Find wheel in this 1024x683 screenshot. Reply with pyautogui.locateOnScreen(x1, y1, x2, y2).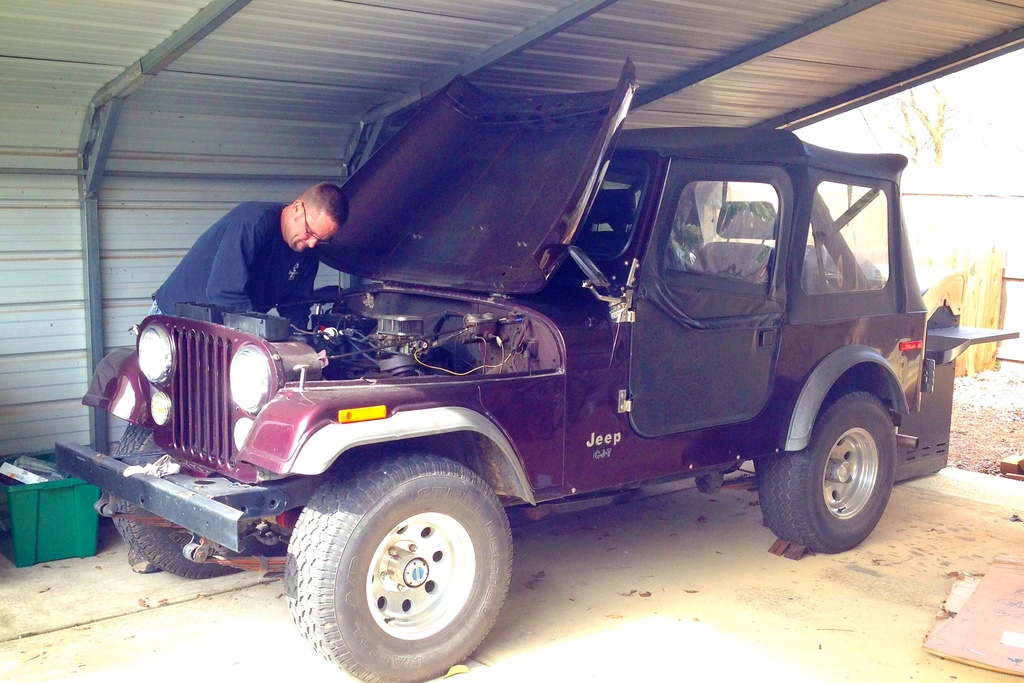
pyautogui.locateOnScreen(100, 414, 244, 579).
